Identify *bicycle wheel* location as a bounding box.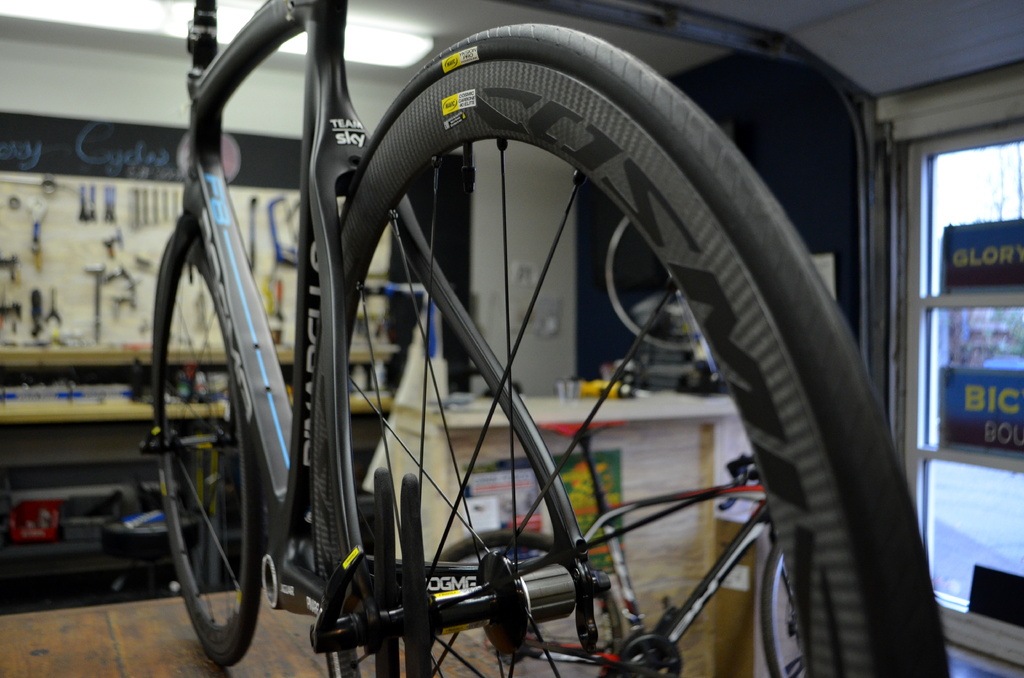
(311, 23, 953, 677).
